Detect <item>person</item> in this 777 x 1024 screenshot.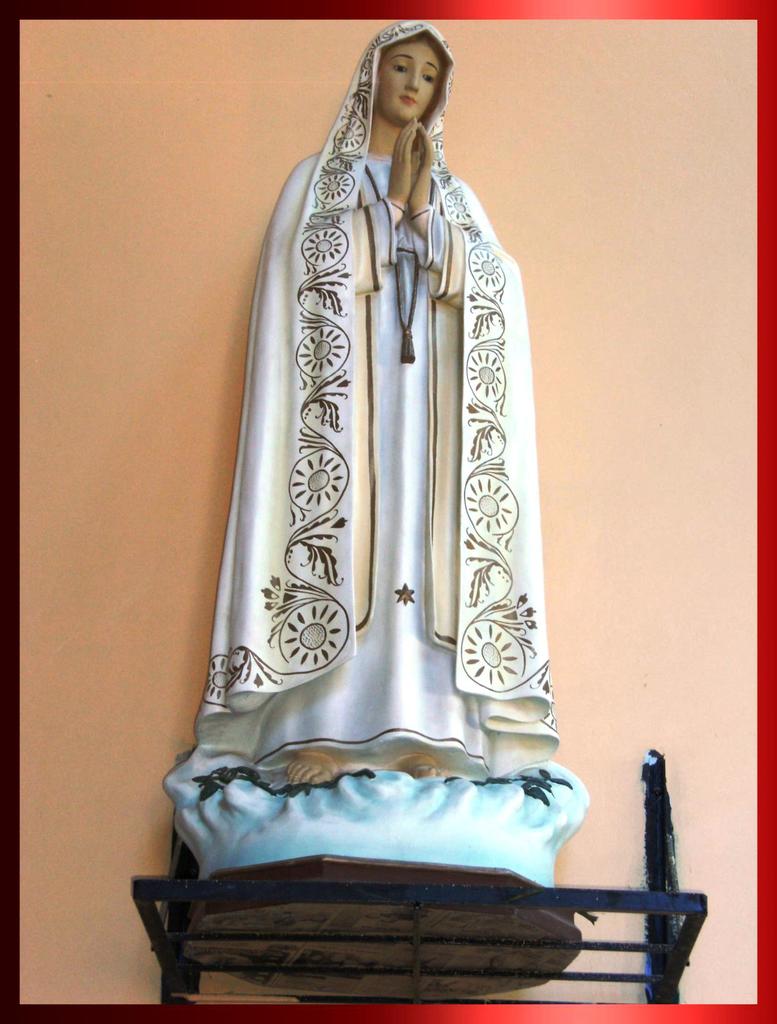
Detection: Rect(190, 20, 556, 777).
